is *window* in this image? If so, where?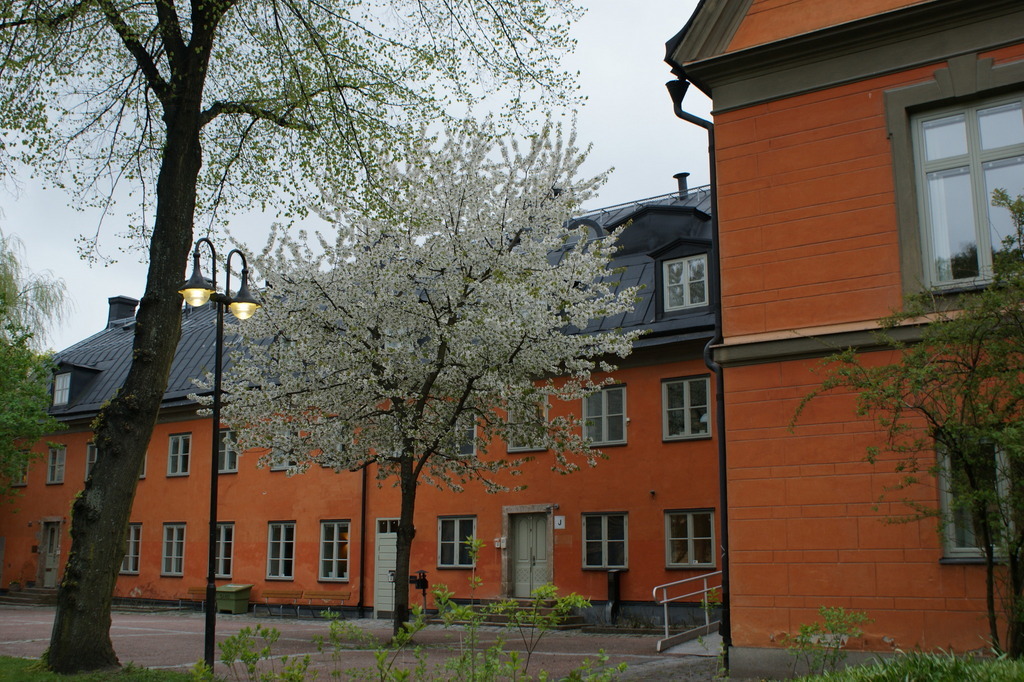
Yes, at crop(214, 521, 237, 579).
